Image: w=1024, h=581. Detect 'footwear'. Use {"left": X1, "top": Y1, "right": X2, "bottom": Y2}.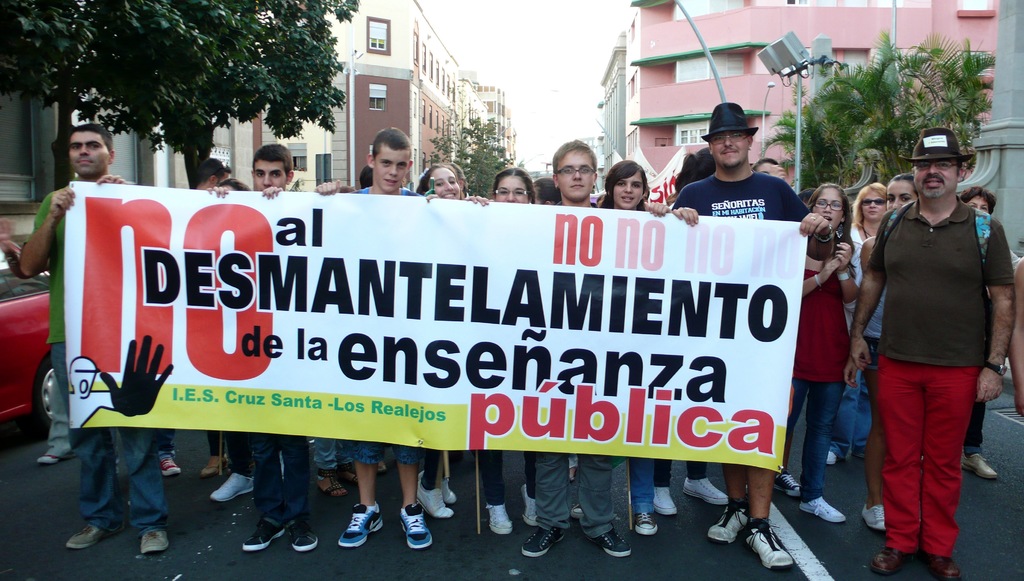
{"left": 523, "top": 477, "right": 544, "bottom": 528}.
